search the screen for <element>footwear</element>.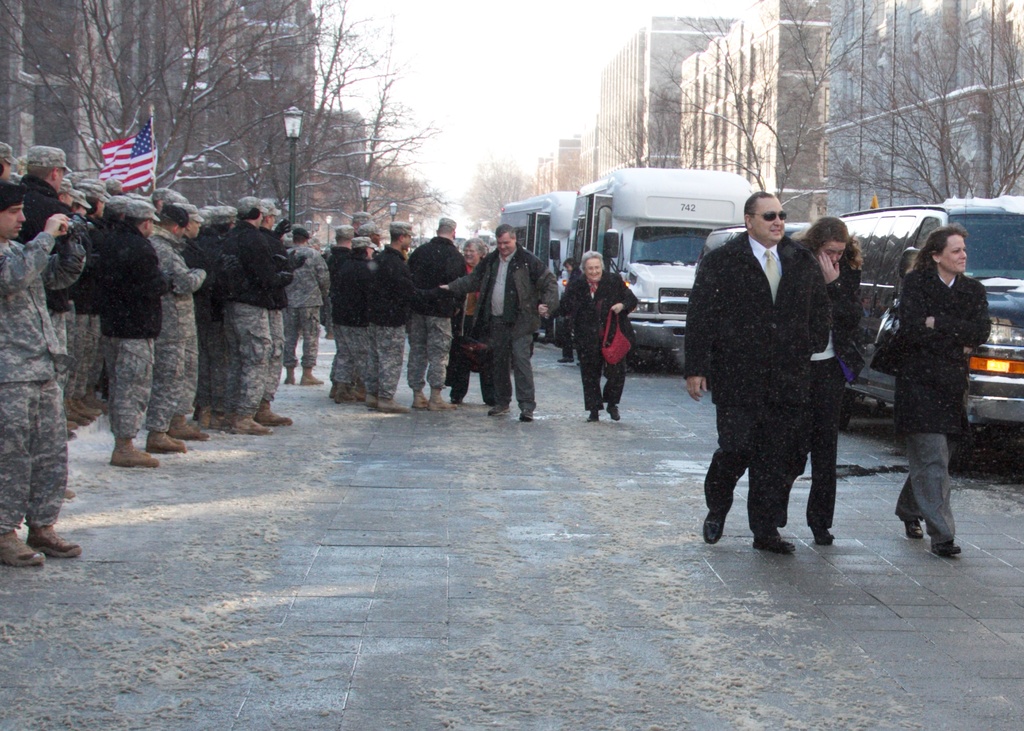
Found at locate(234, 417, 273, 438).
